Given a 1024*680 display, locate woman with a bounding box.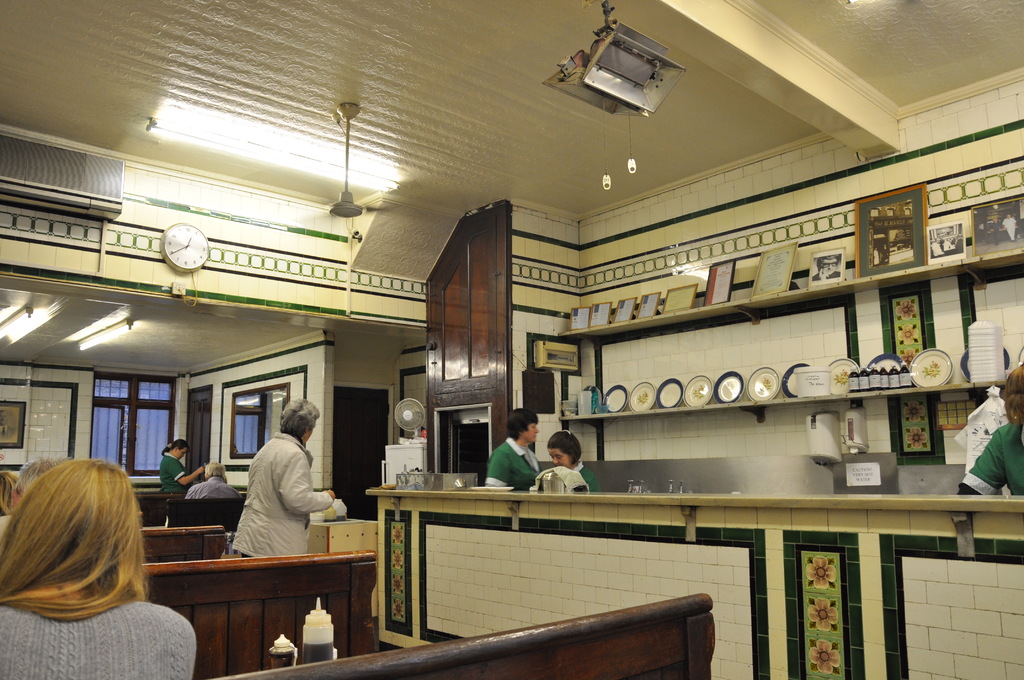
Located: (x1=954, y1=361, x2=1023, y2=504).
